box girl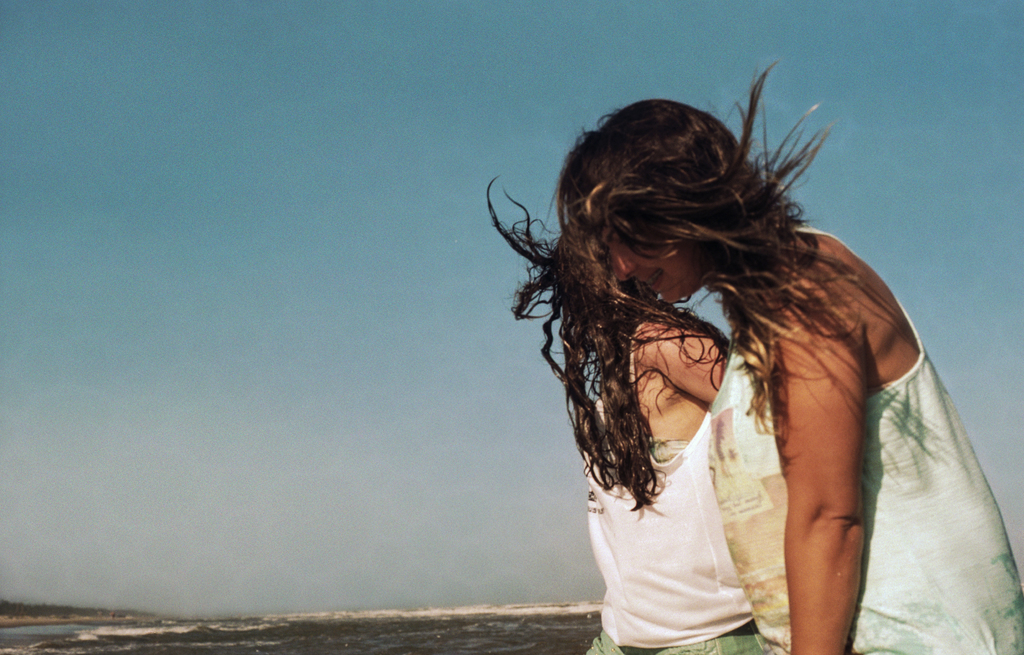
crop(488, 175, 779, 654)
